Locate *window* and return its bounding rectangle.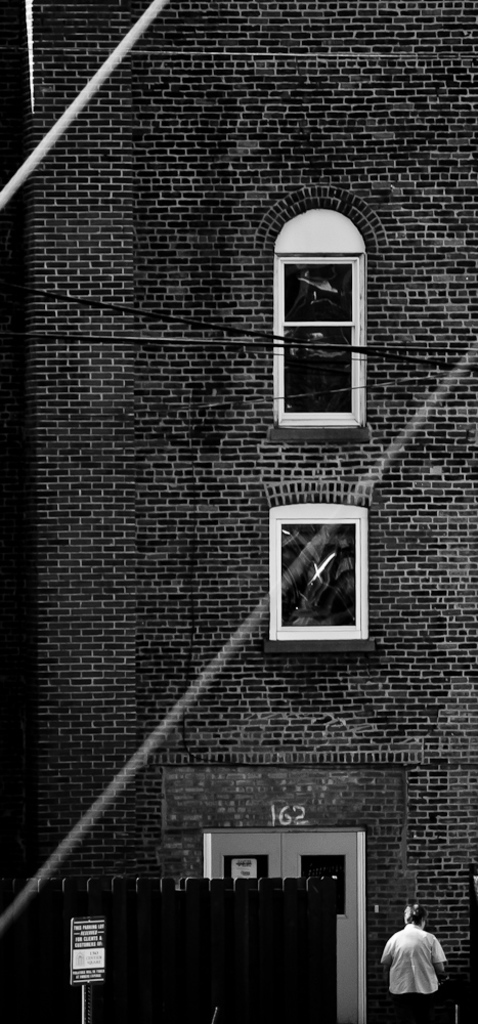
bbox(277, 515, 360, 639).
